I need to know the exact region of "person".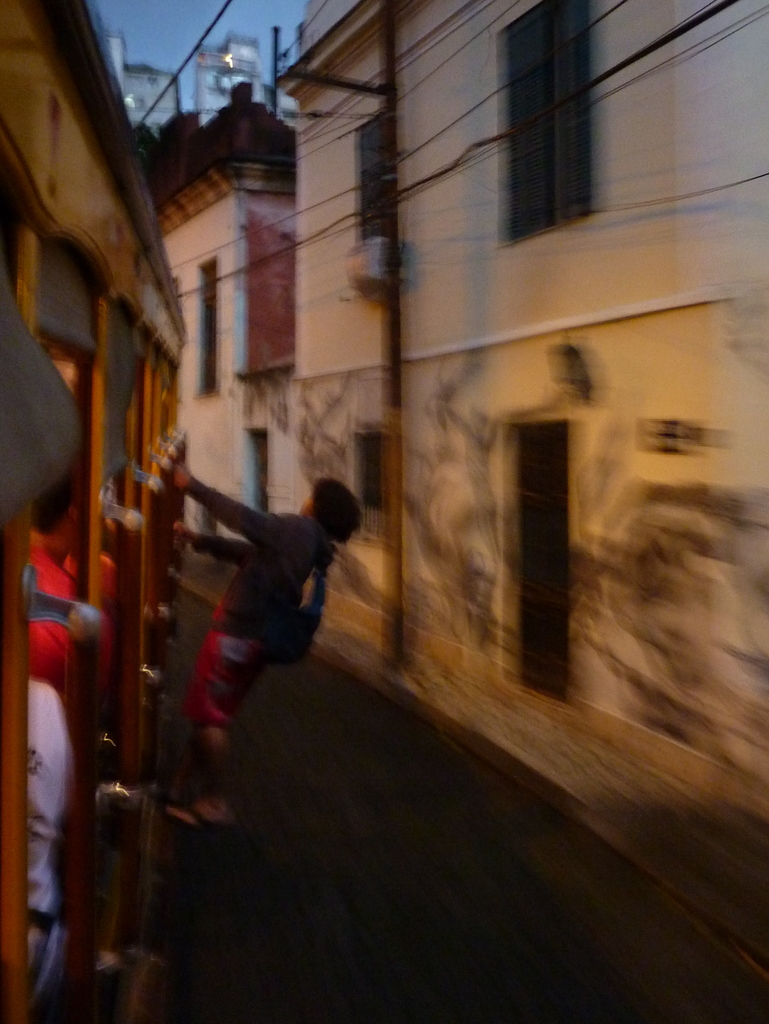
Region: rect(161, 428, 350, 784).
